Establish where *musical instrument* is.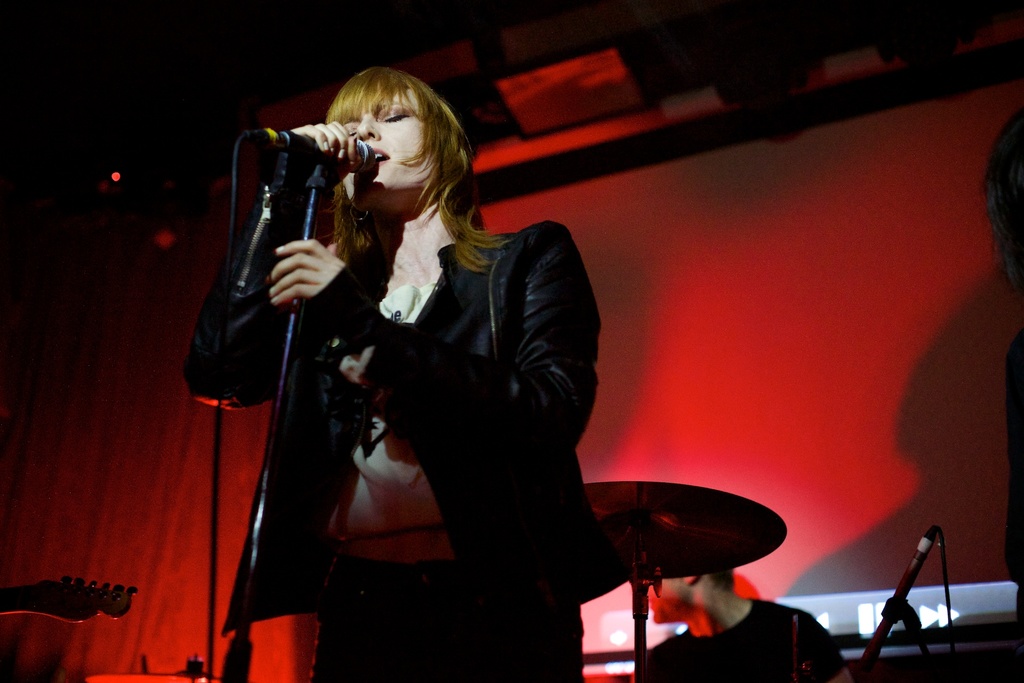
Established at Rect(0, 572, 139, 621).
